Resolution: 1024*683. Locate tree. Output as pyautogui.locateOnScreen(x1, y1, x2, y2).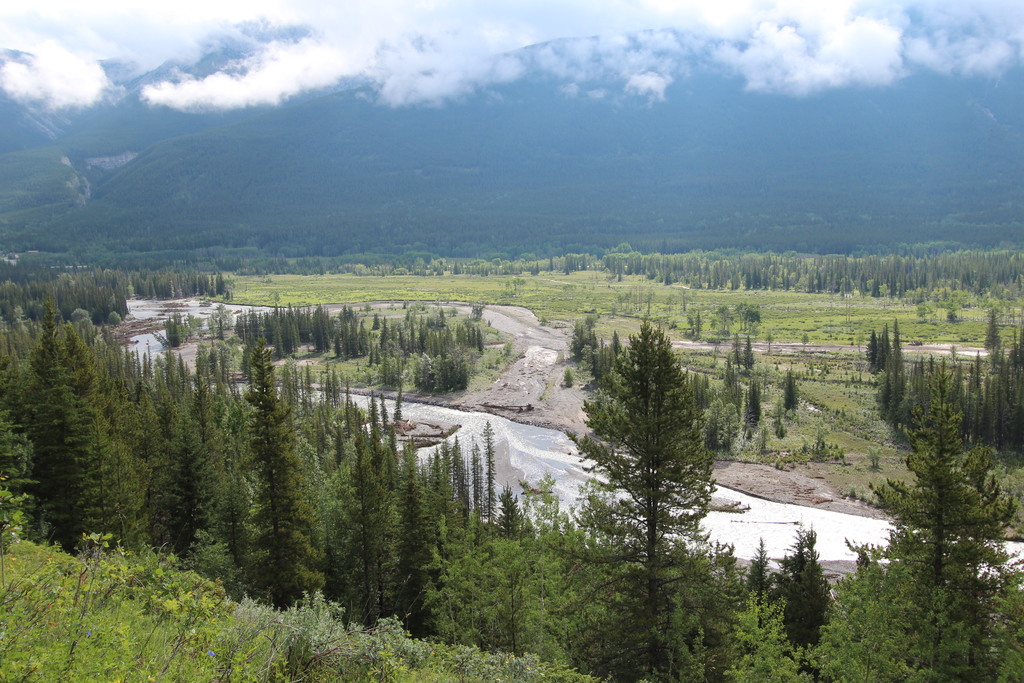
pyautogui.locateOnScreen(746, 379, 764, 427).
